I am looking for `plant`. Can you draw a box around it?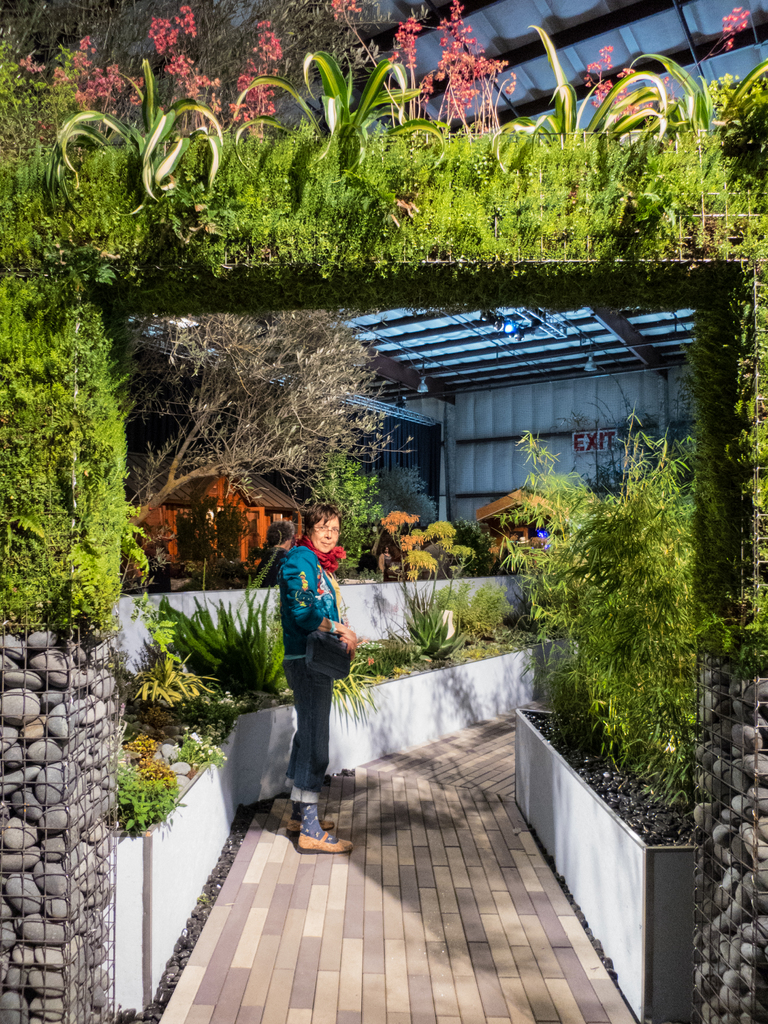
Sure, the bounding box is box(303, 461, 387, 571).
